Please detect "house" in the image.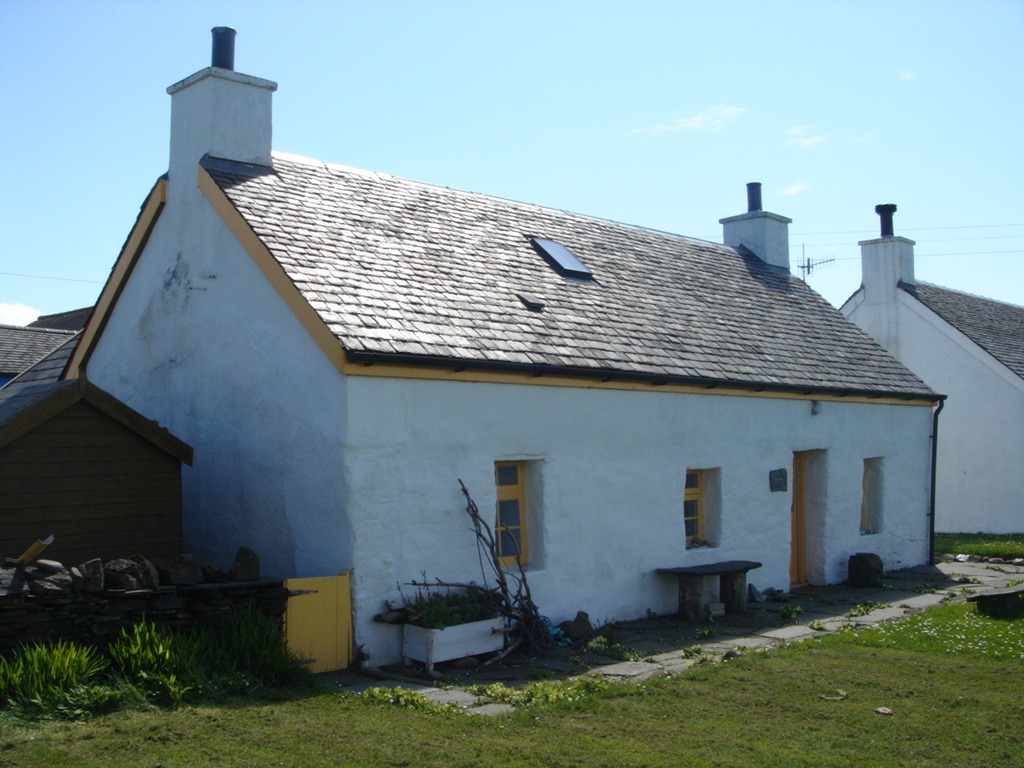
box=[55, 82, 941, 669].
